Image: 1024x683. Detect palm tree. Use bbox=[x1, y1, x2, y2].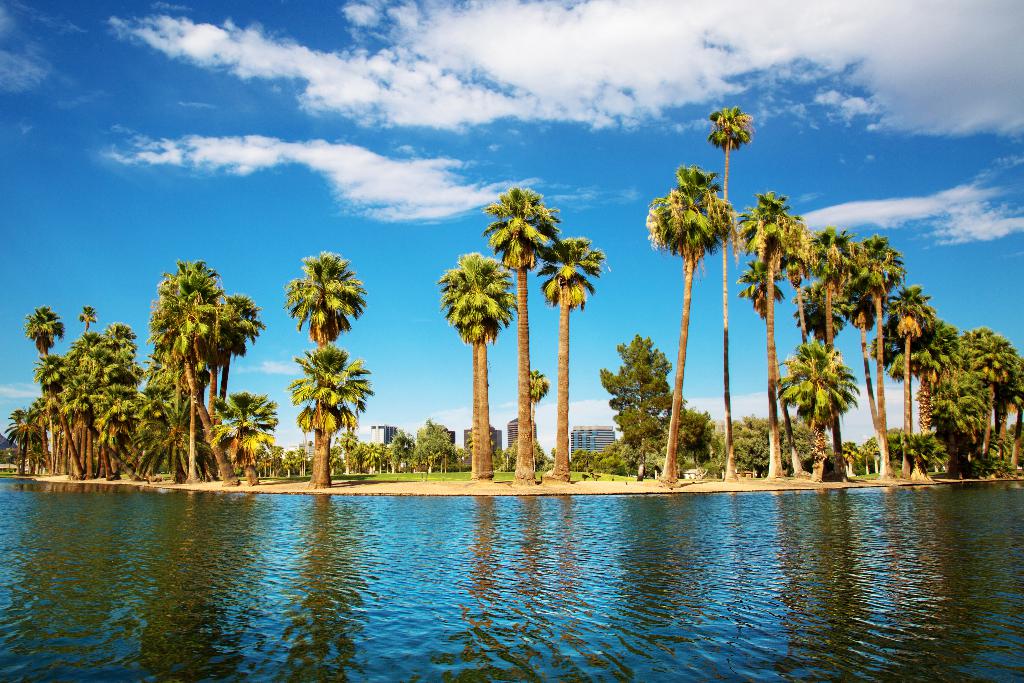
bbox=[733, 261, 784, 473].
